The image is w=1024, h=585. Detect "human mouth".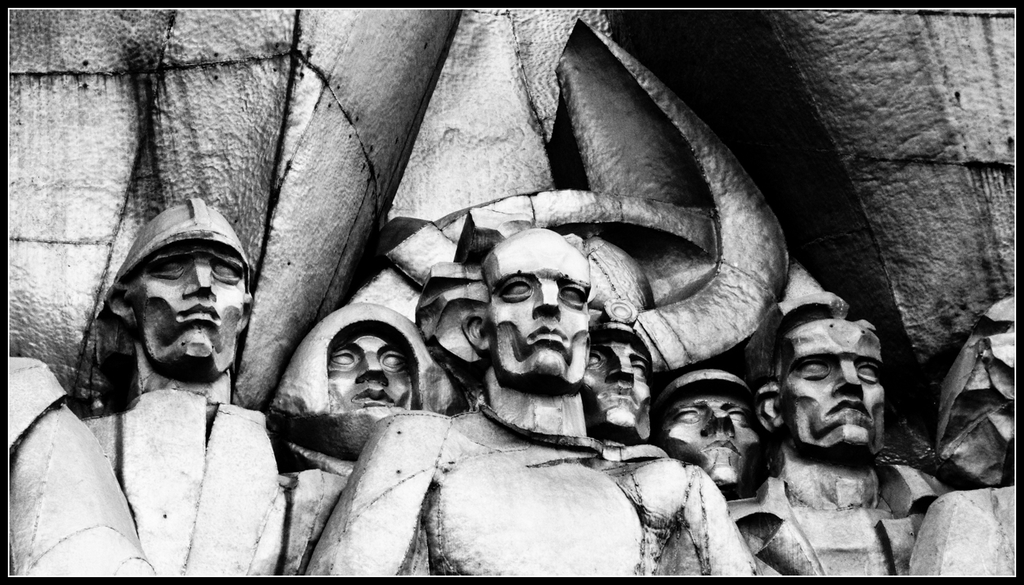
Detection: select_region(181, 296, 222, 329).
